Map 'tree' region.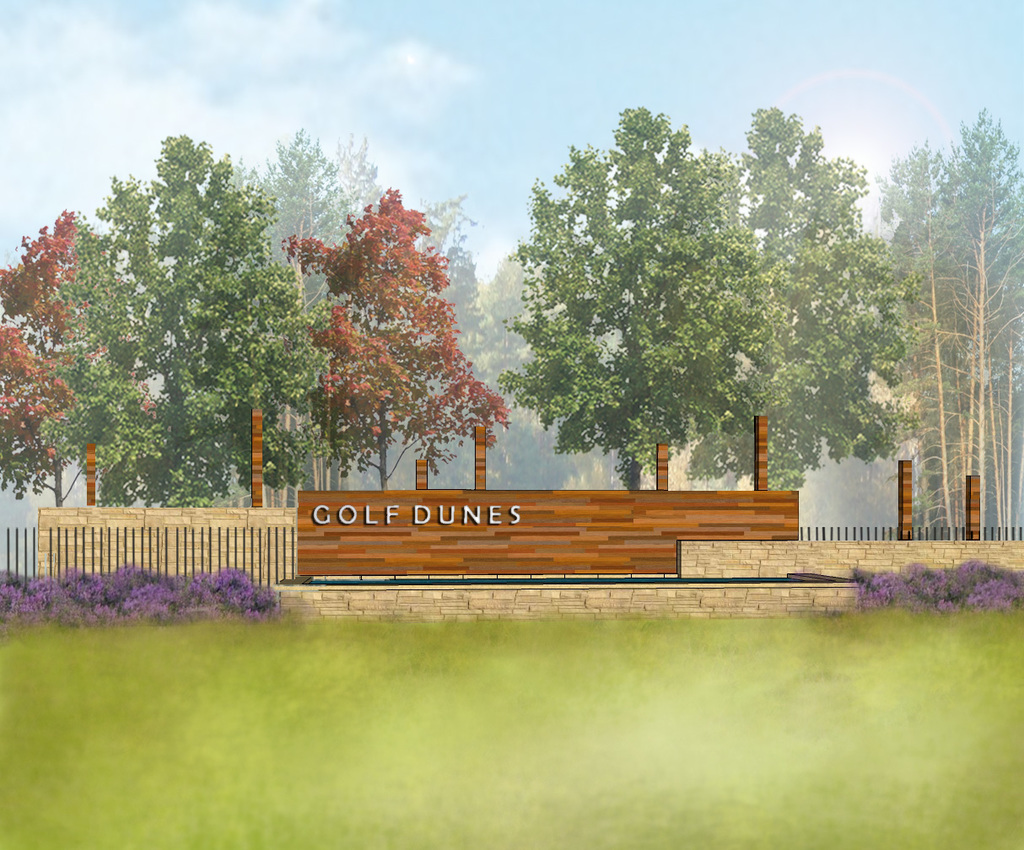
Mapped to rect(292, 190, 513, 492).
